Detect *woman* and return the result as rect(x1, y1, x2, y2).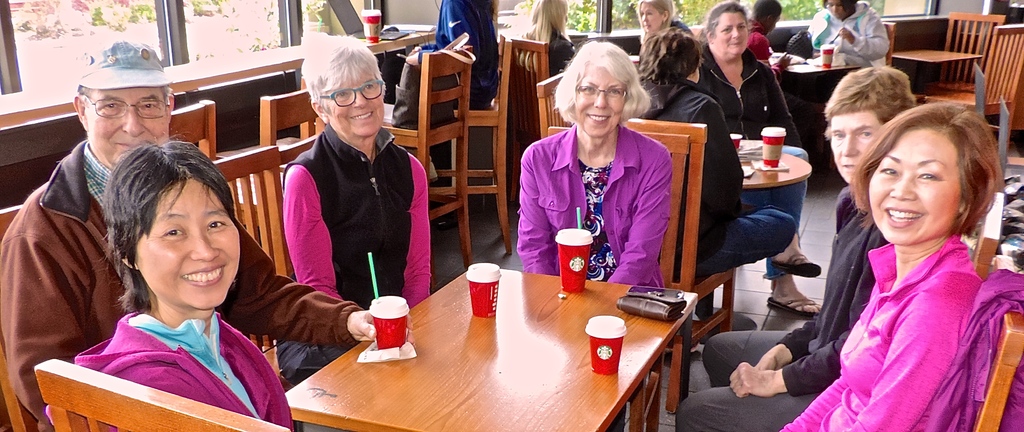
rect(808, 0, 893, 73).
